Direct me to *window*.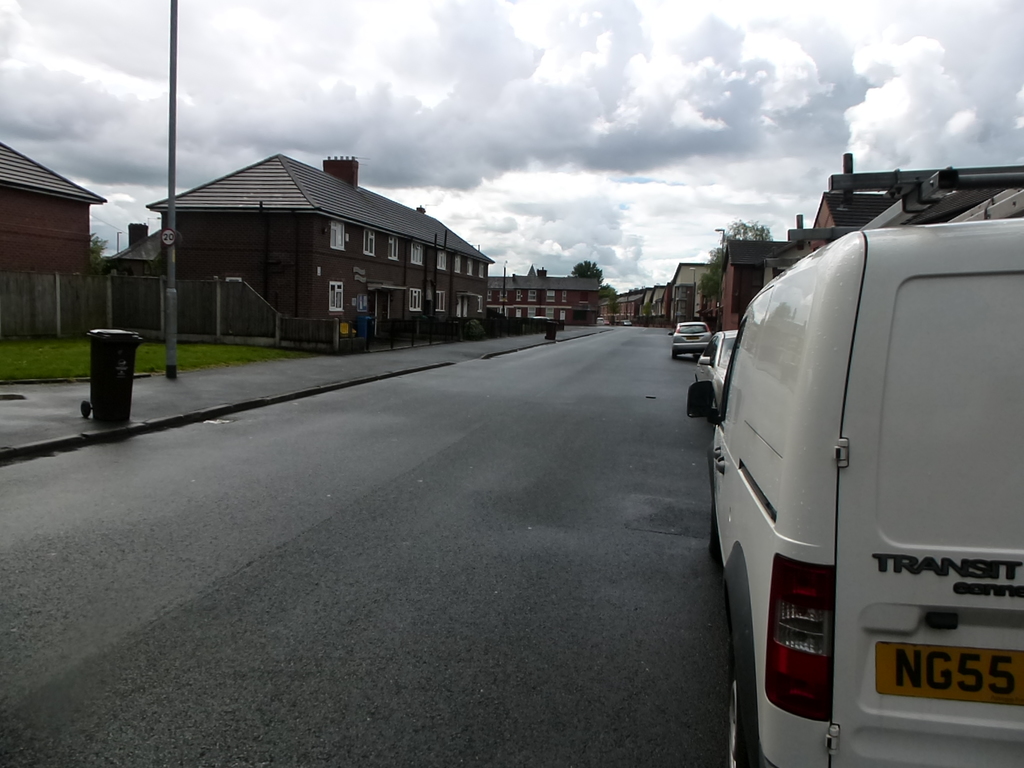
Direction: locate(333, 221, 349, 252).
